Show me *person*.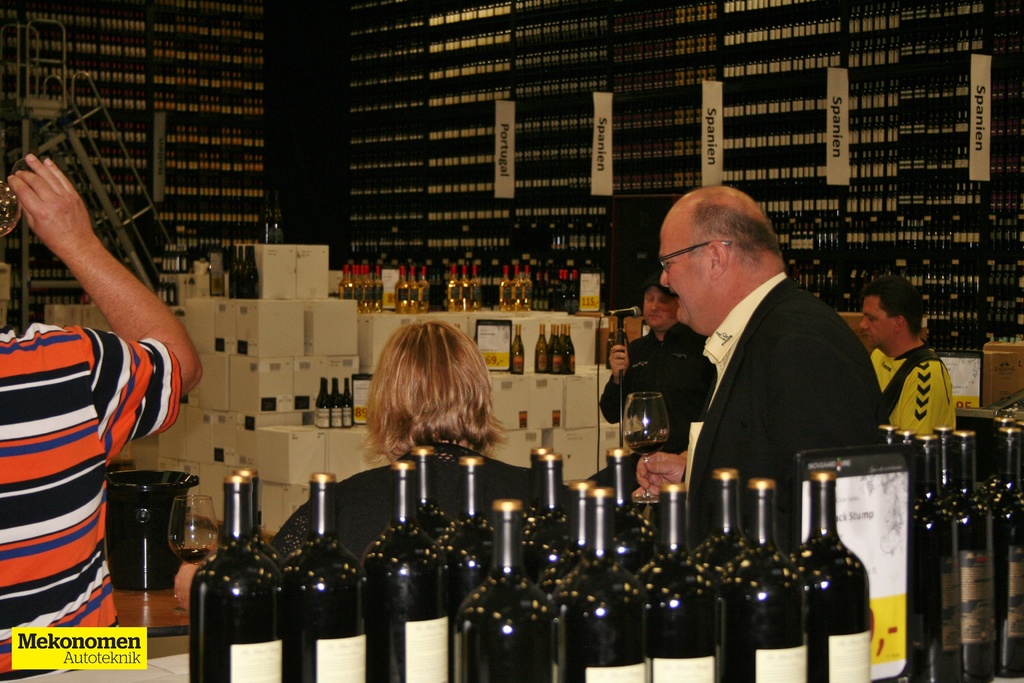
*person* is here: x1=0 y1=149 x2=212 y2=682.
